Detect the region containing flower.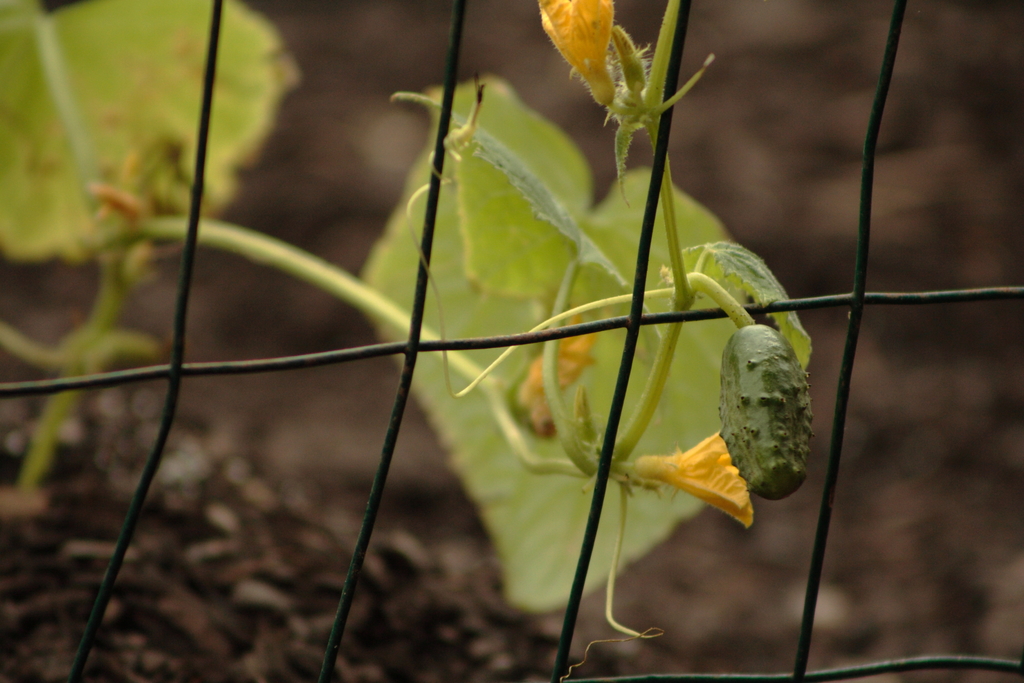
<box>626,430,752,525</box>.
